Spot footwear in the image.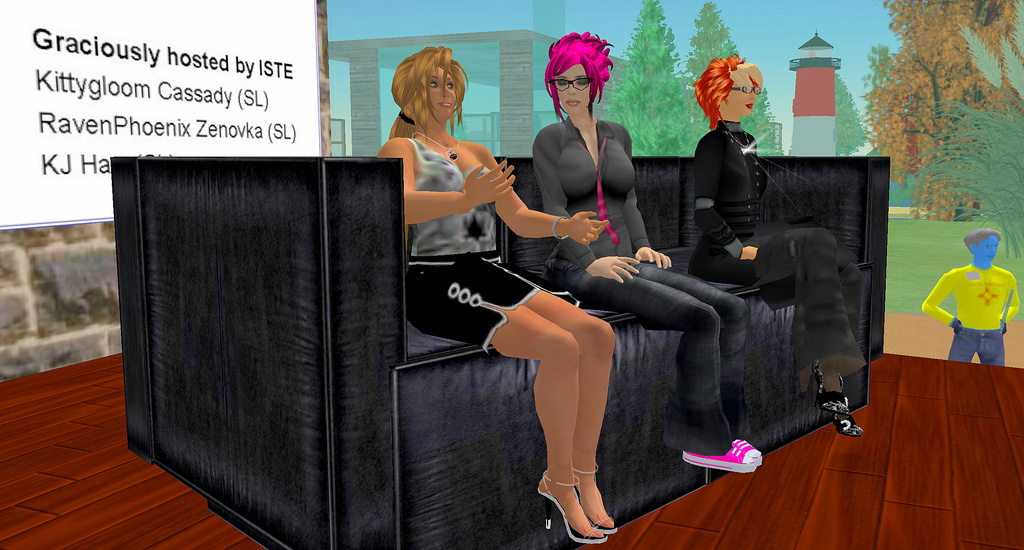
footwear found at <box>569,464,618,527</box>.
